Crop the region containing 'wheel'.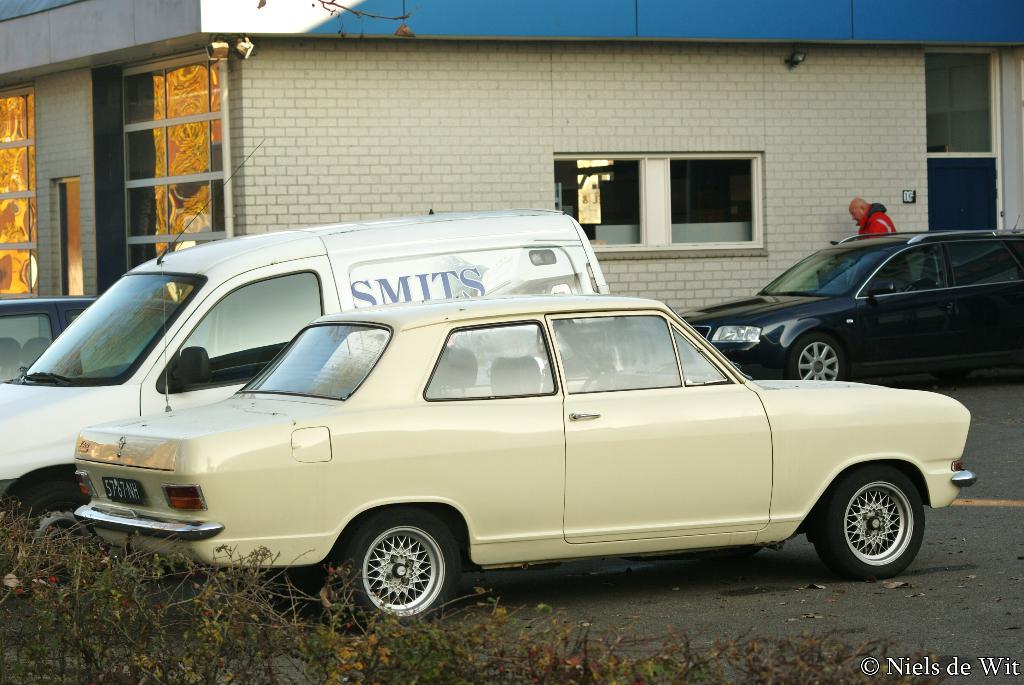
Crop region: [344, 508, 460, 626].
